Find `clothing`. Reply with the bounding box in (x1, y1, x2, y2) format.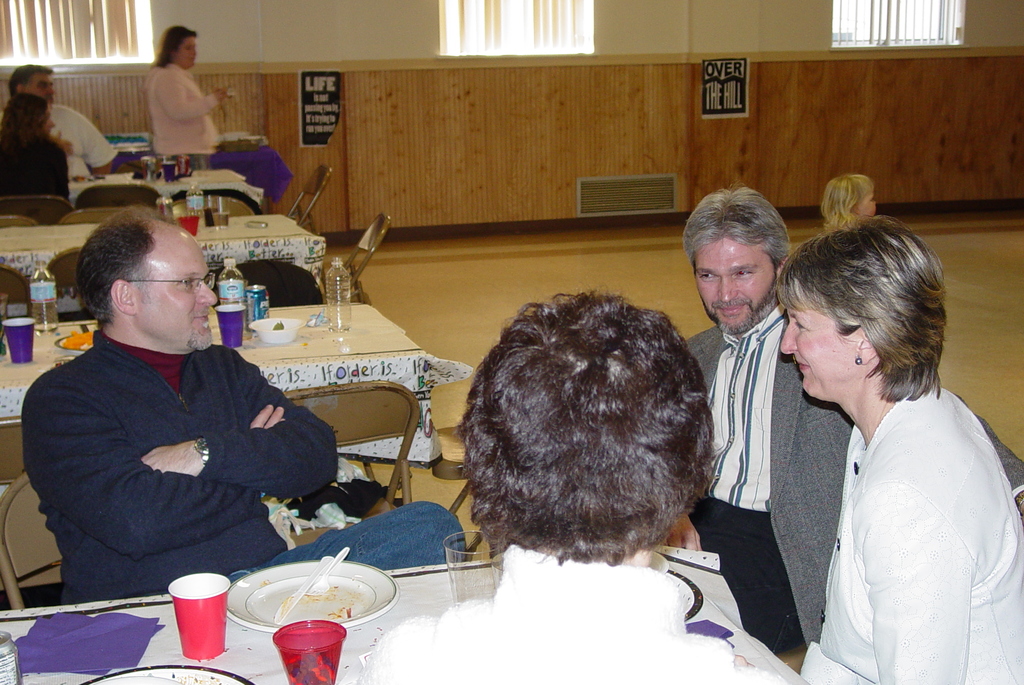
(789, 382, 1023, 684).
